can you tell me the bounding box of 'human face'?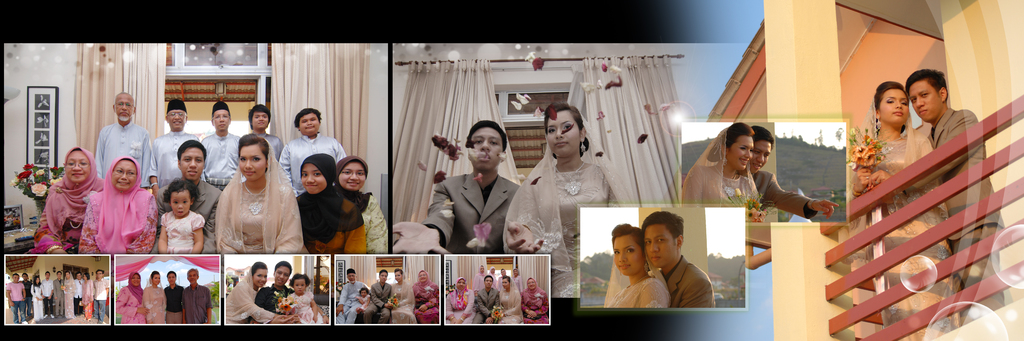
{"x1": 908, "y1": 83, "x2": 942, "y2": 124}.
